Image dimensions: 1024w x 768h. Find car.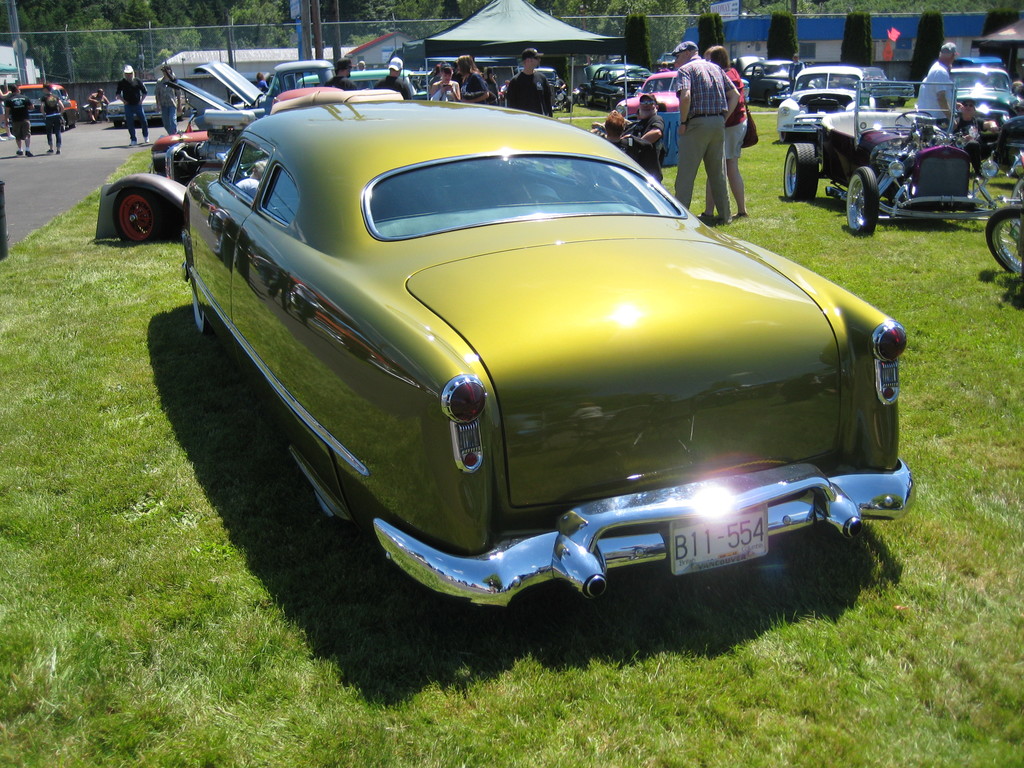
<bbox>534, 67, 566, 106</bbox>.
